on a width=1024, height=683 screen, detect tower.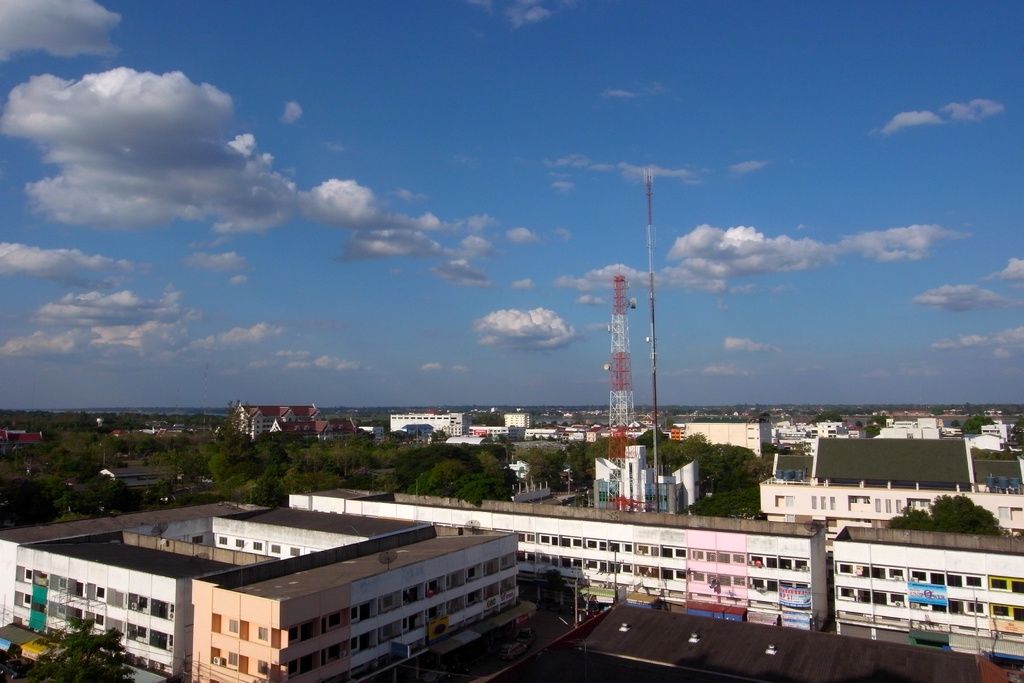
(601, 276, 639, 479).
